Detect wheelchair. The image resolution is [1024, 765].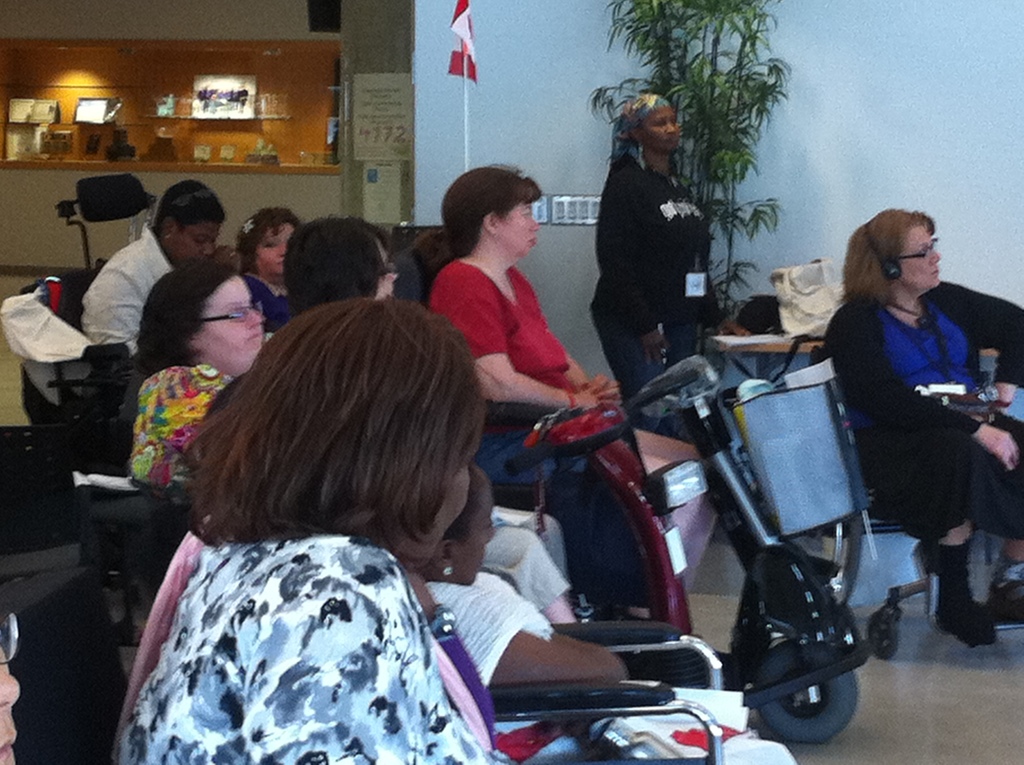
[469, 362, 877, 748].
